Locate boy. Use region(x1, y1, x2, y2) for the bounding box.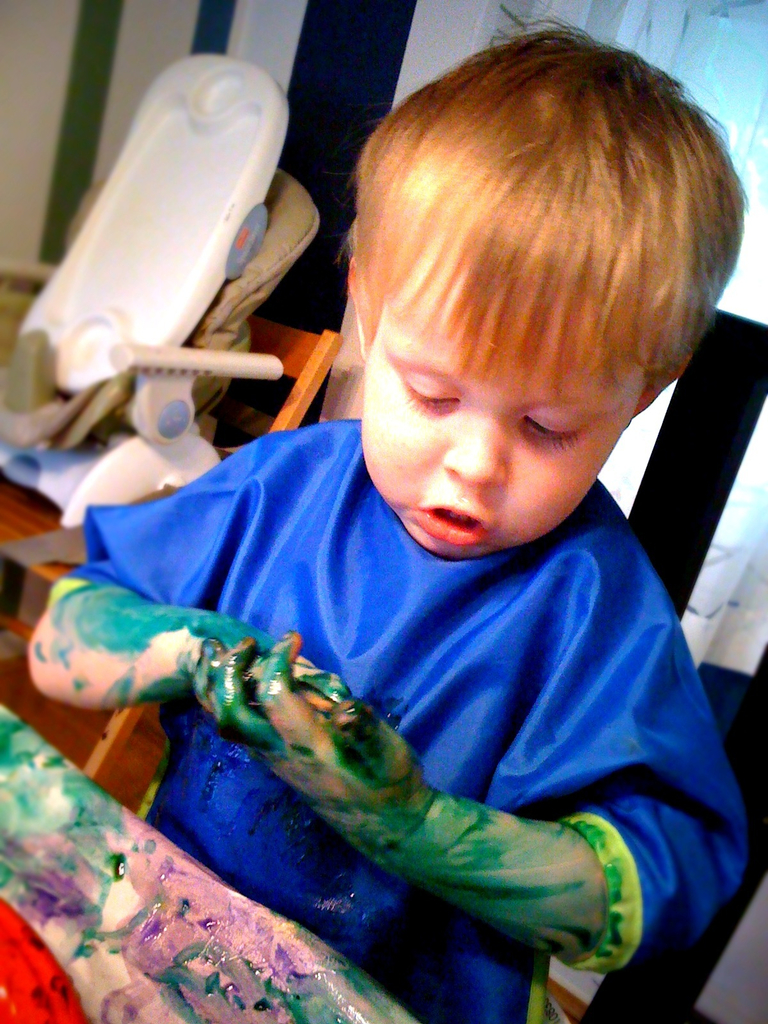
region(0, 1, 755, 1023).
